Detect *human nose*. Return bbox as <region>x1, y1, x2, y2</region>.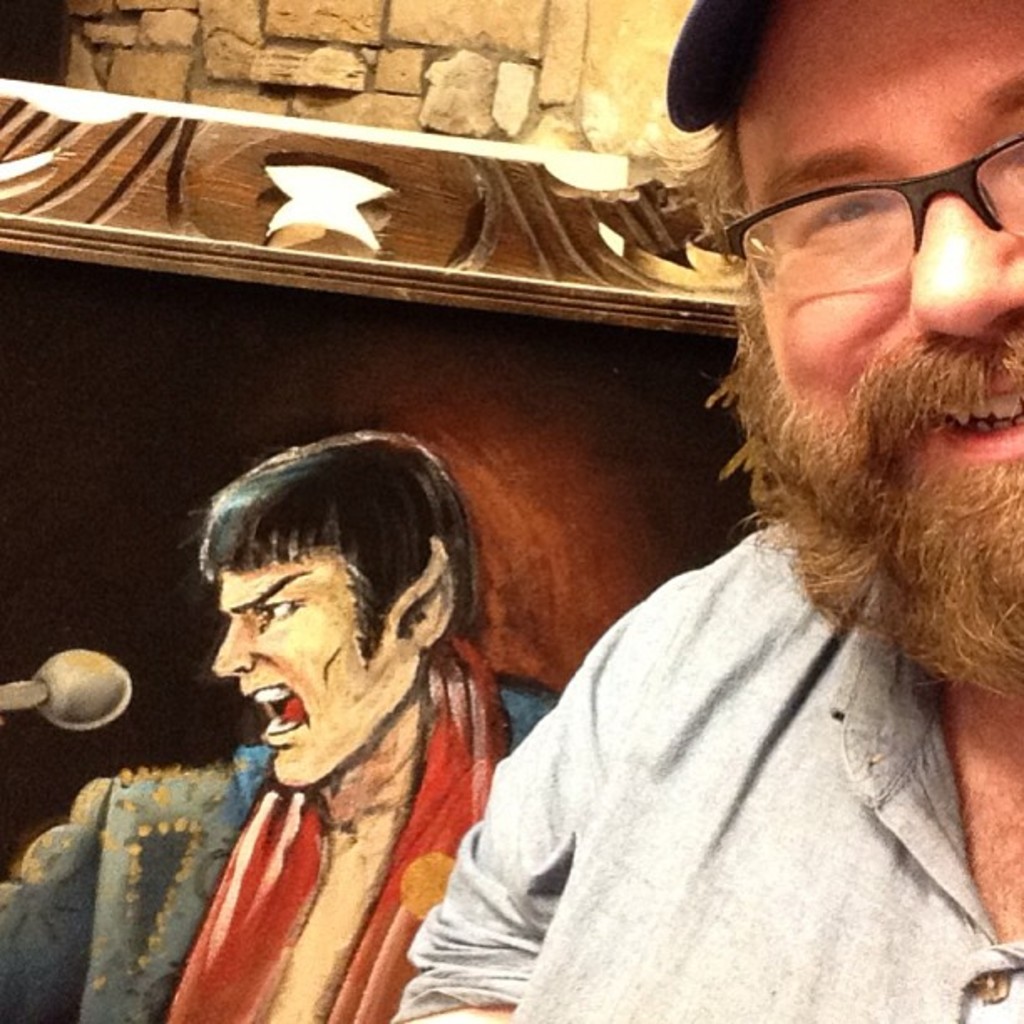
<region>201, 621, 254, 674</region>.
